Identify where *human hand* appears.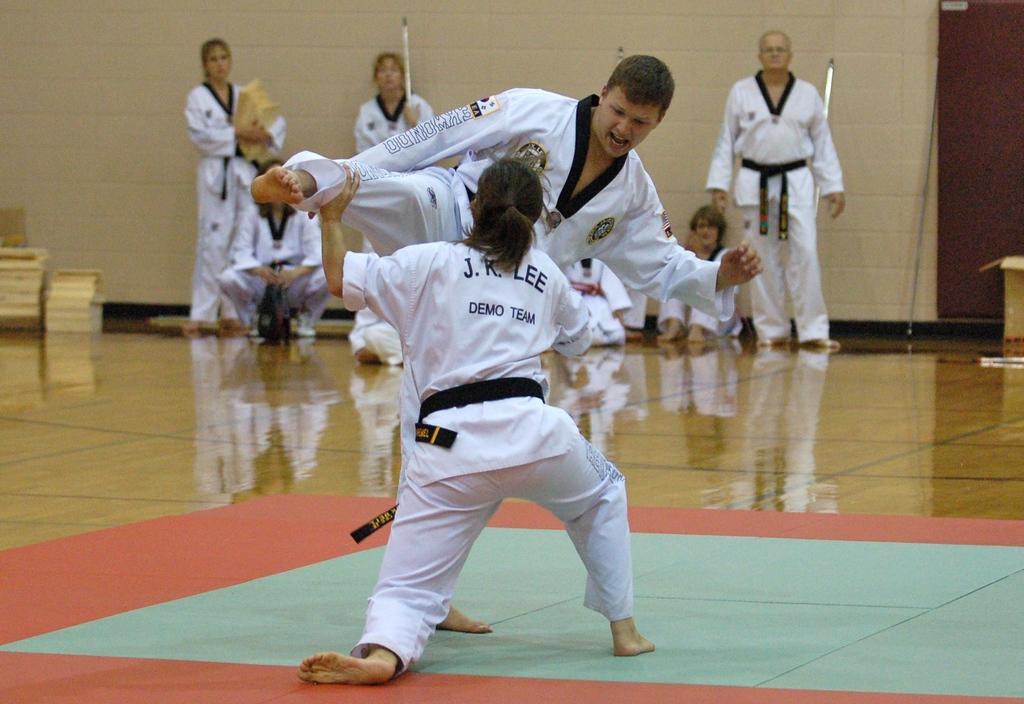
Appears at 712:189:729:221.
